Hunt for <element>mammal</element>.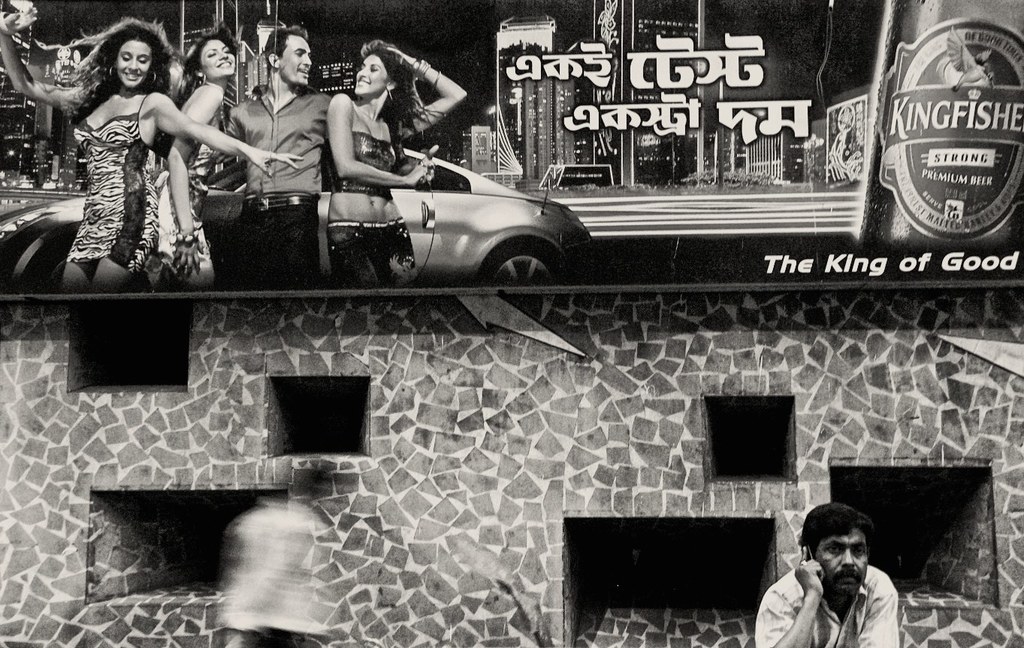
Hunted down at detection(321, 37, 467, 292).
